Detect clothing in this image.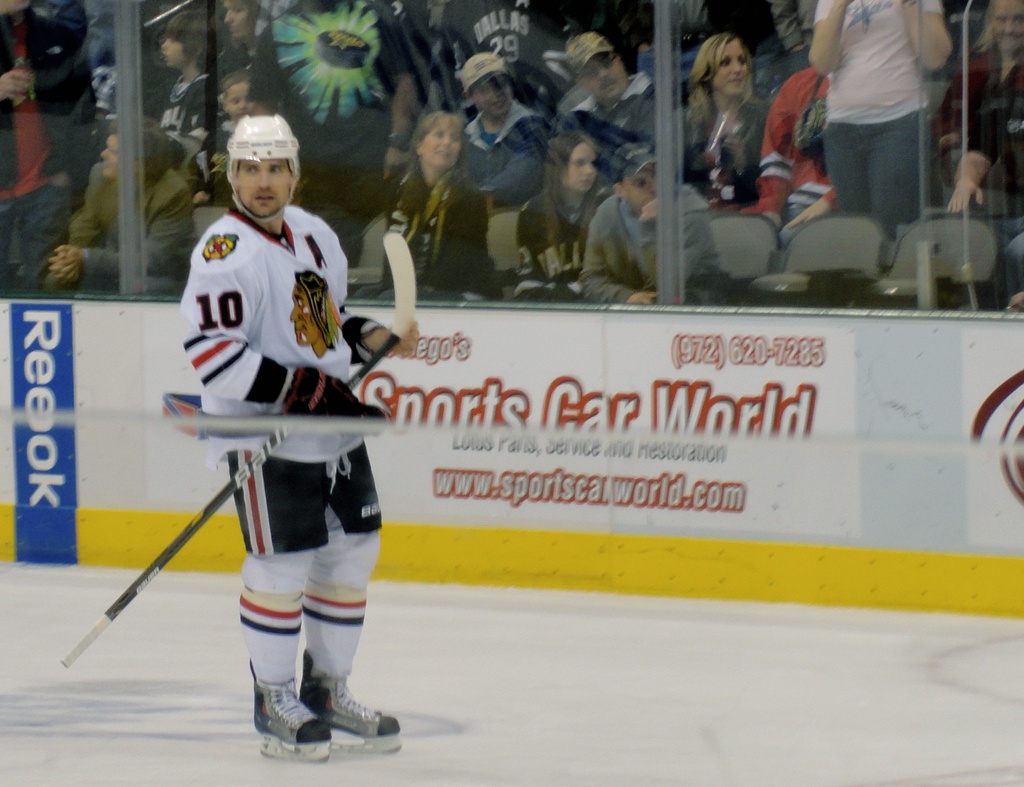
Detection: rect(179, 210, 384, 553).
